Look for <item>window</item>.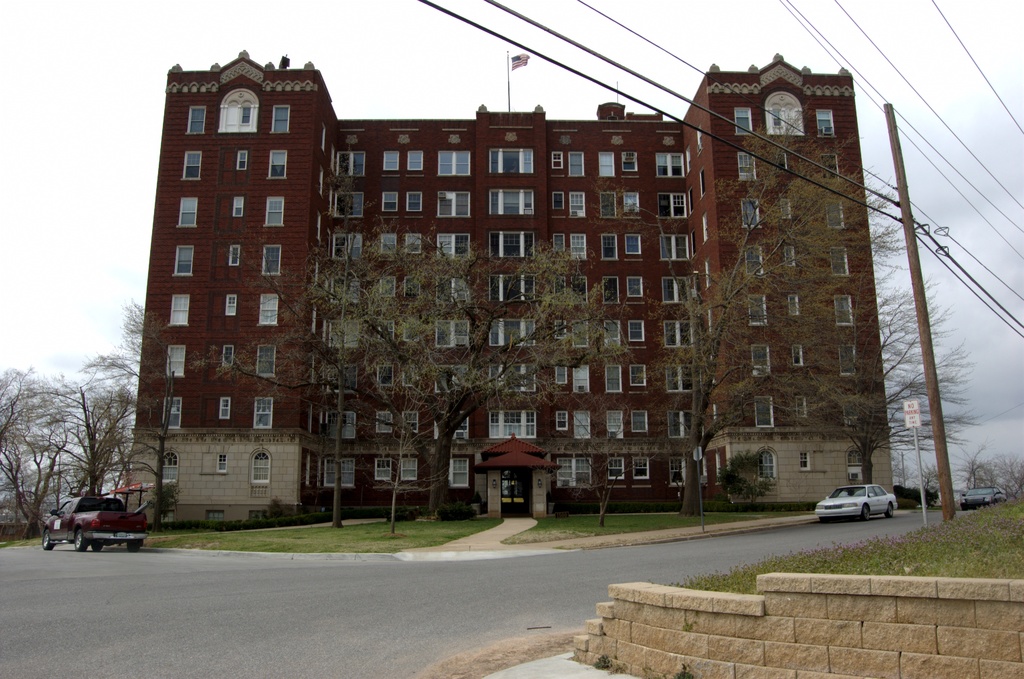
Found: 273/106/289/140.
